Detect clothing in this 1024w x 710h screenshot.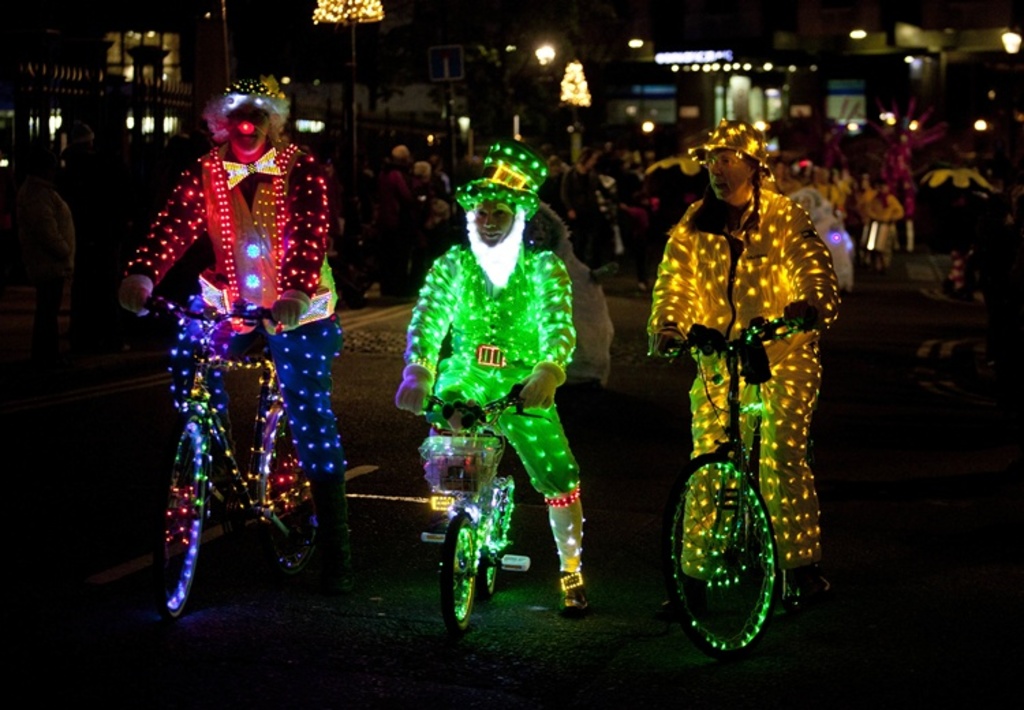
Detection: {"left": 421, "top": 365, "right": 584, "bottom": 620}.
